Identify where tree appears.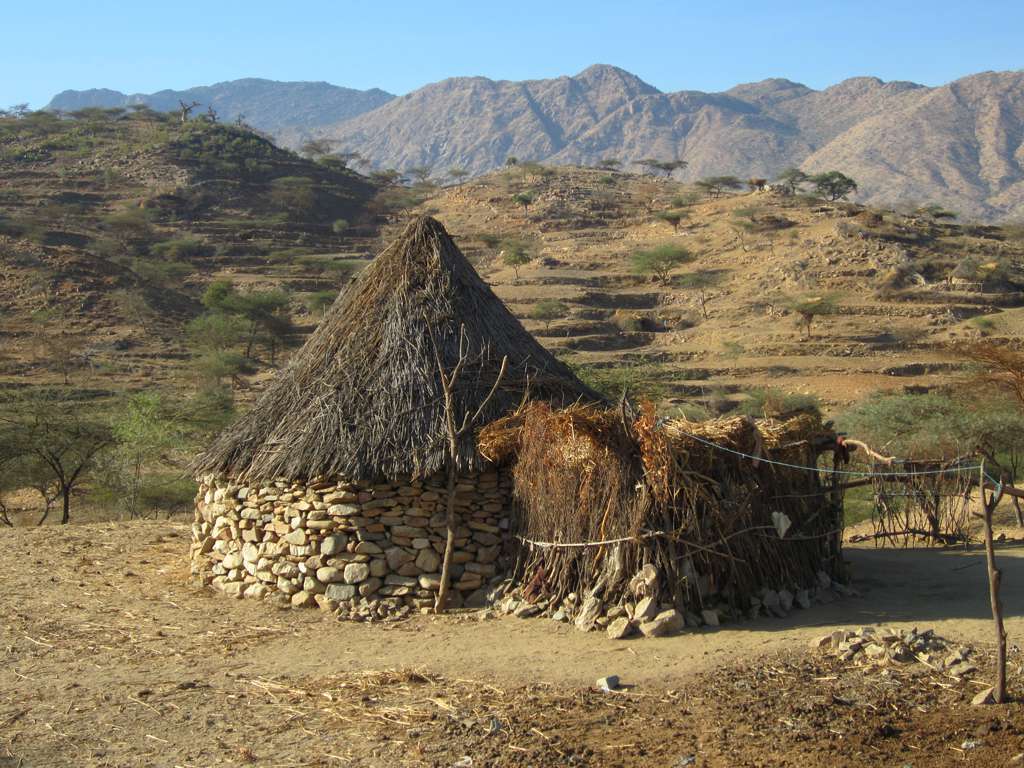
Appears at locate(788, 297, 833, 332).
